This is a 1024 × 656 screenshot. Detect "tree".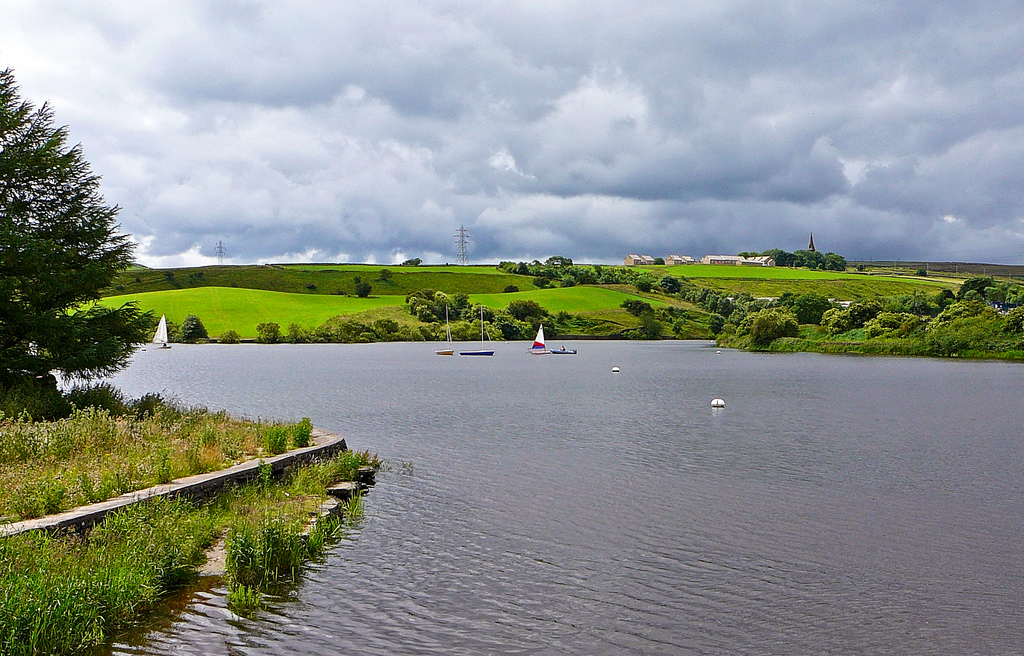
l=354, t=282, r=374, b=300.
